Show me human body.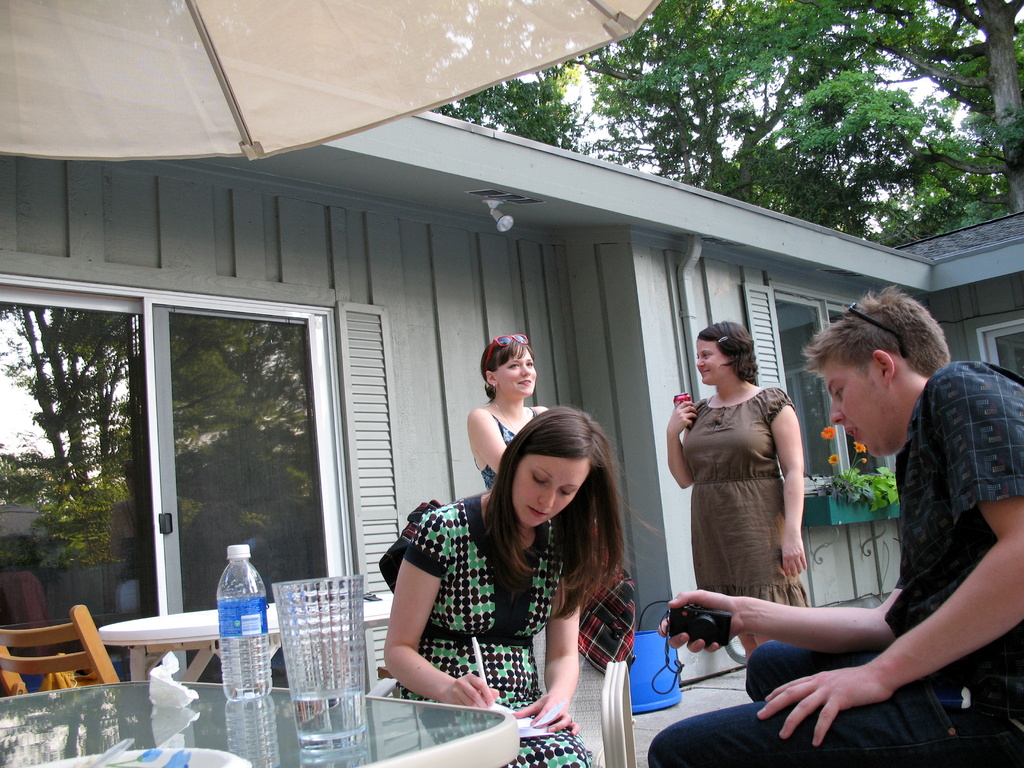
human body is here: bbox=(465, 401, 548, 492).
